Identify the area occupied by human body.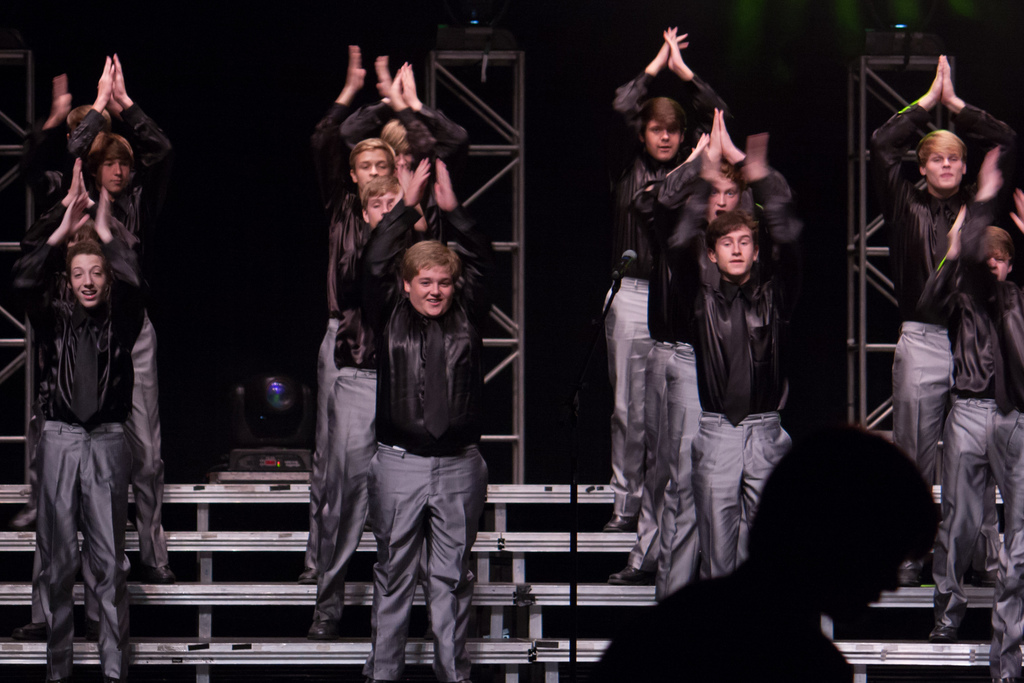
Area: region(600, 25, 735, 531).
